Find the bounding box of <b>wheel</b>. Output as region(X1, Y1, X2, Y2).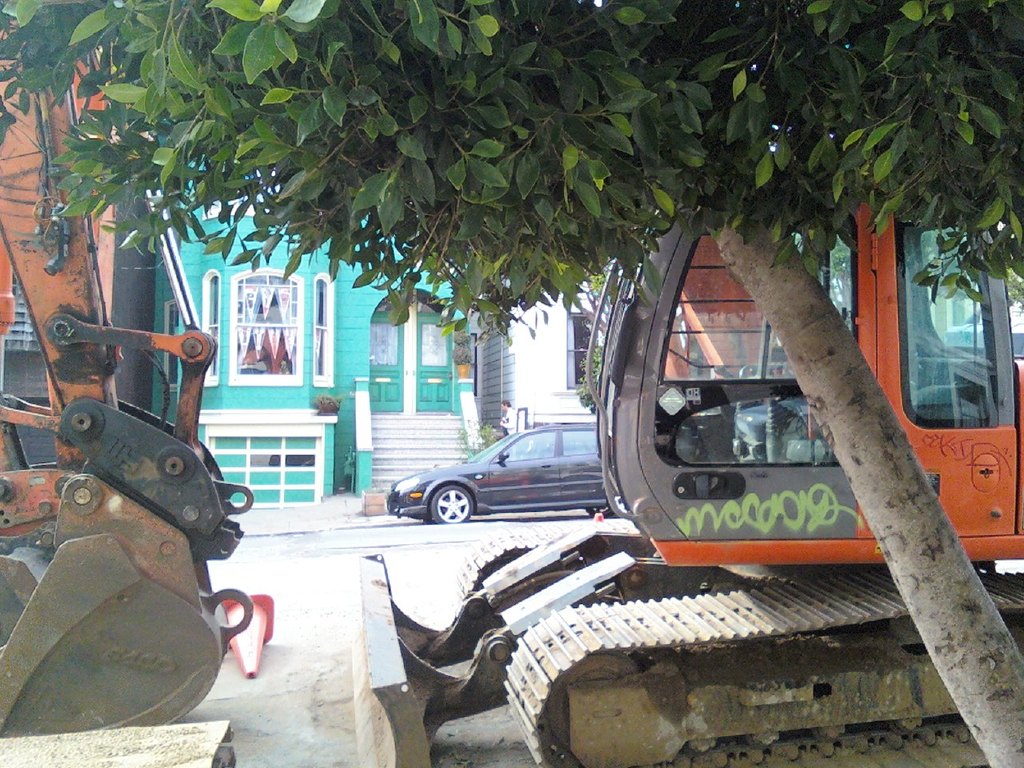
region(430, 489, 473, 523).
